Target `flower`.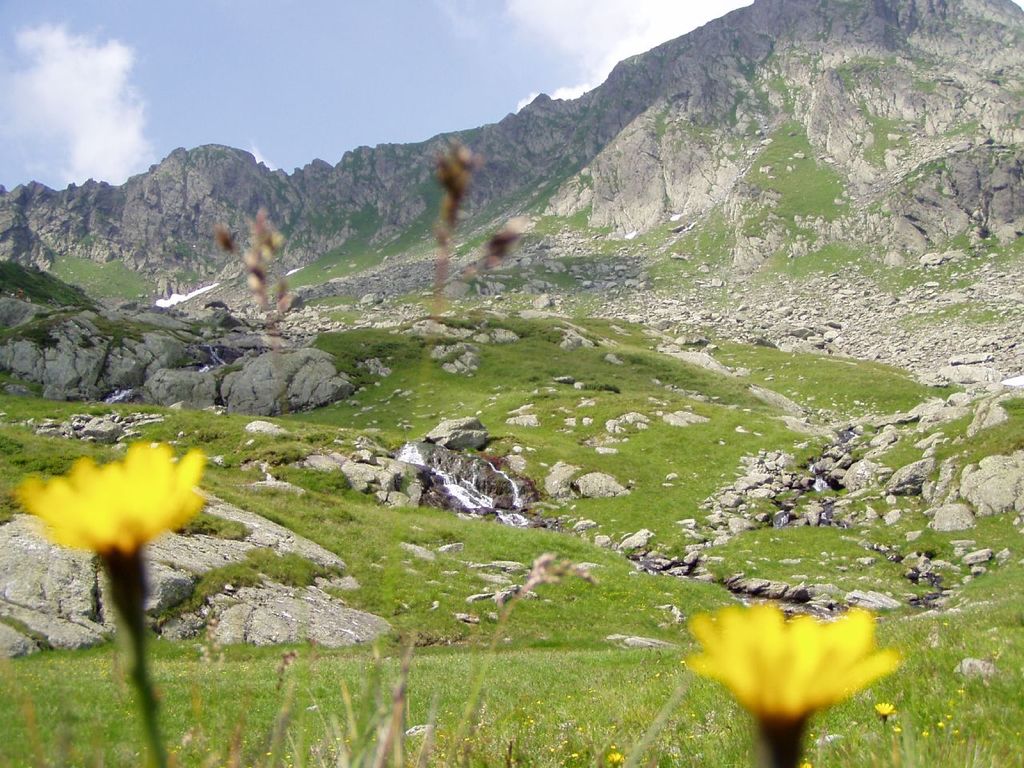
Target region: x1=15 y1=425 x2=215 y2=593.
